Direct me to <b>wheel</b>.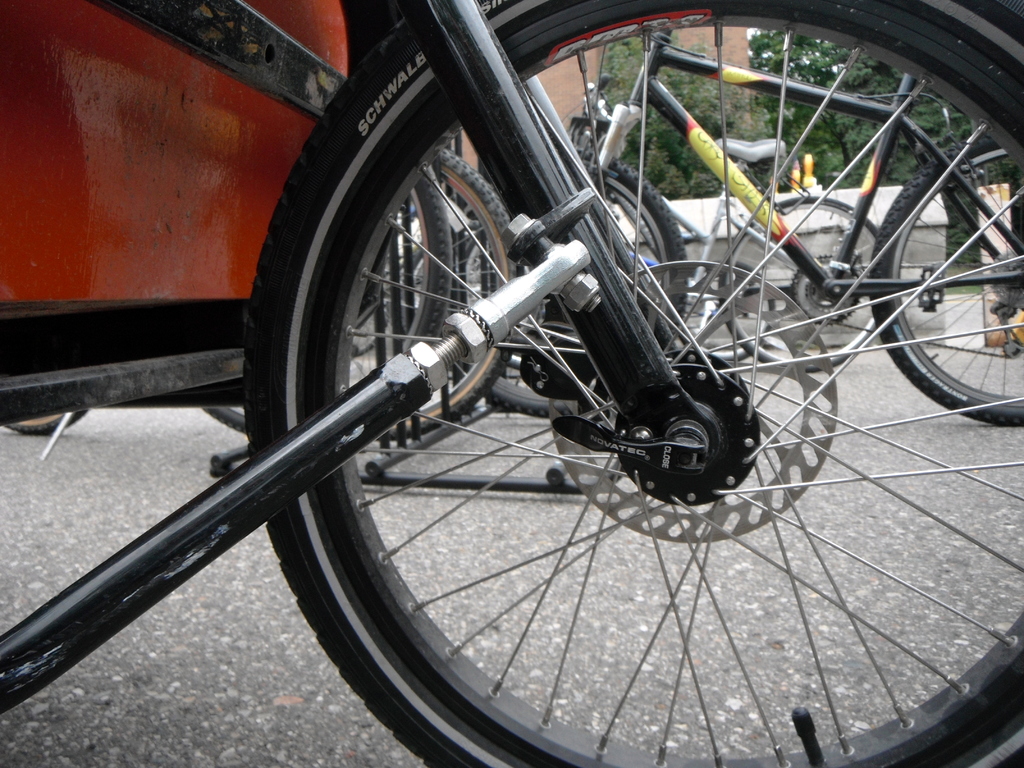
Direction: 252/0/1023/767.
